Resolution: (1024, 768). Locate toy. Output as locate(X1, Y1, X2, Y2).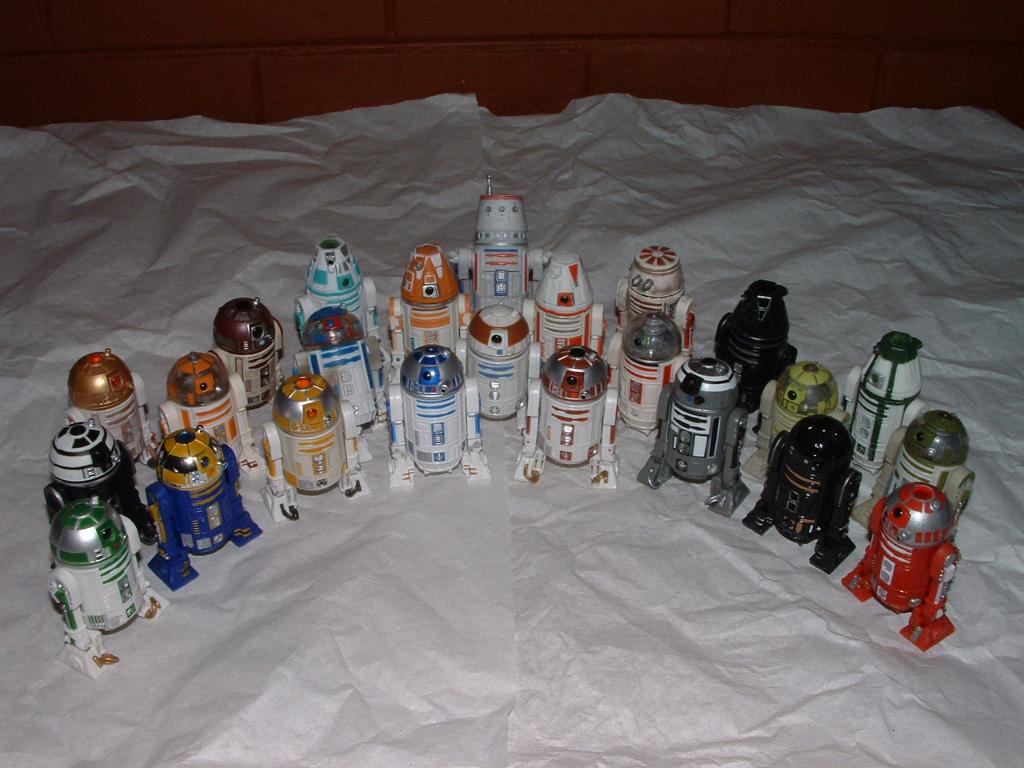
locate(162, 350, 265, 474).
